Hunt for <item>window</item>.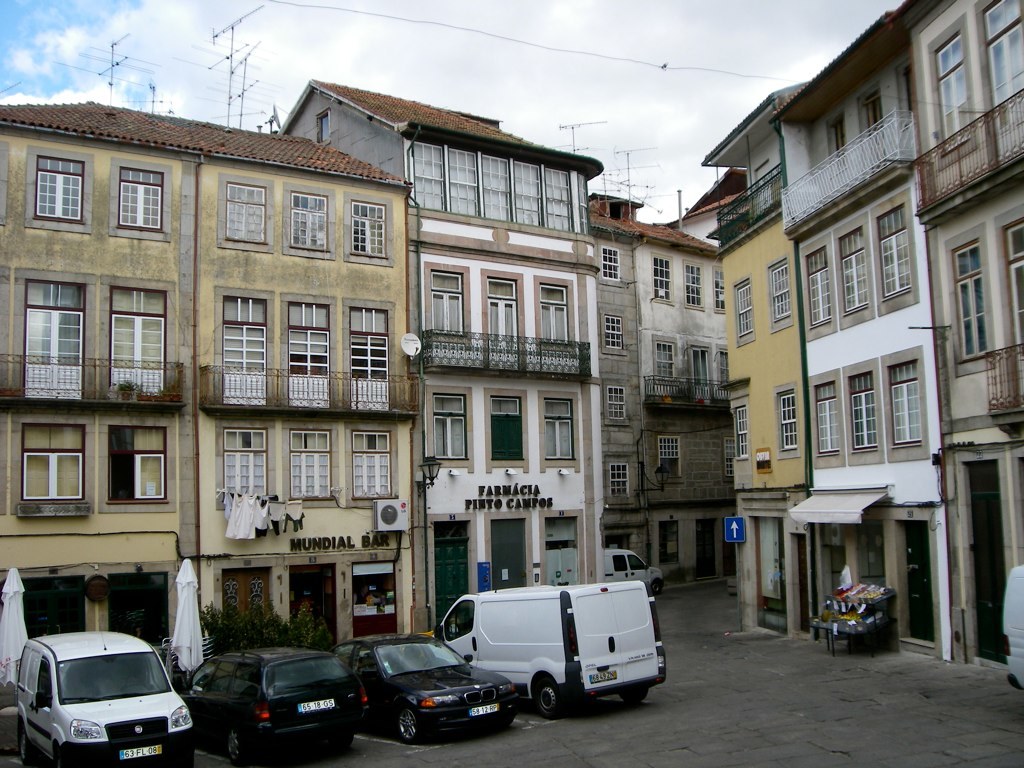
Hunted down at bbox(608, 457, 632, 508).
